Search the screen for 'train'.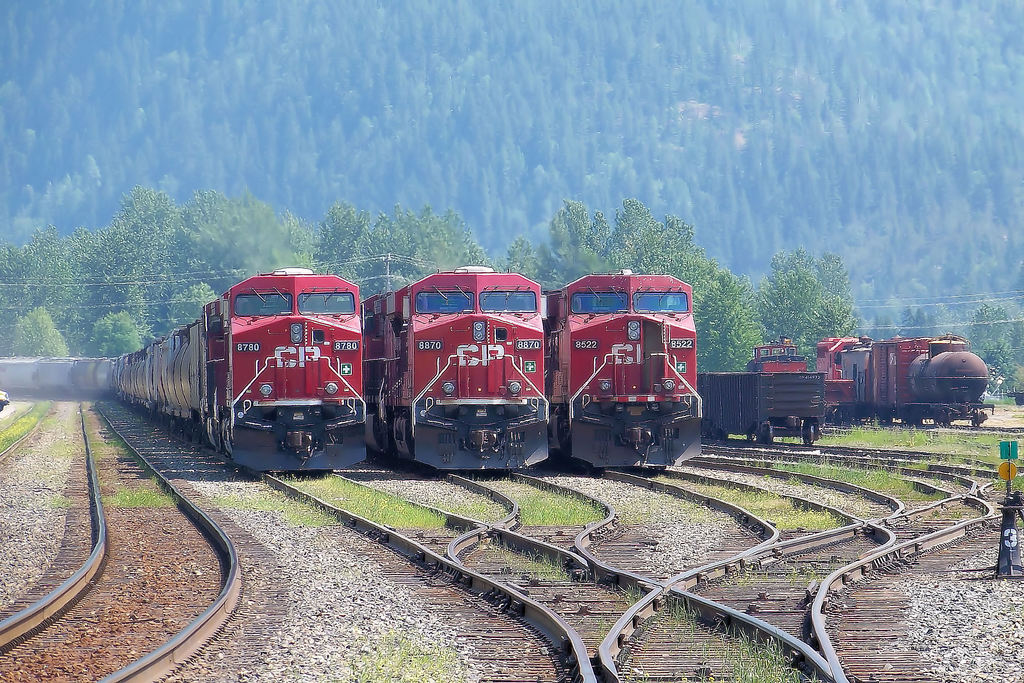
Found at l=543, t=265, r=703, b=475.
